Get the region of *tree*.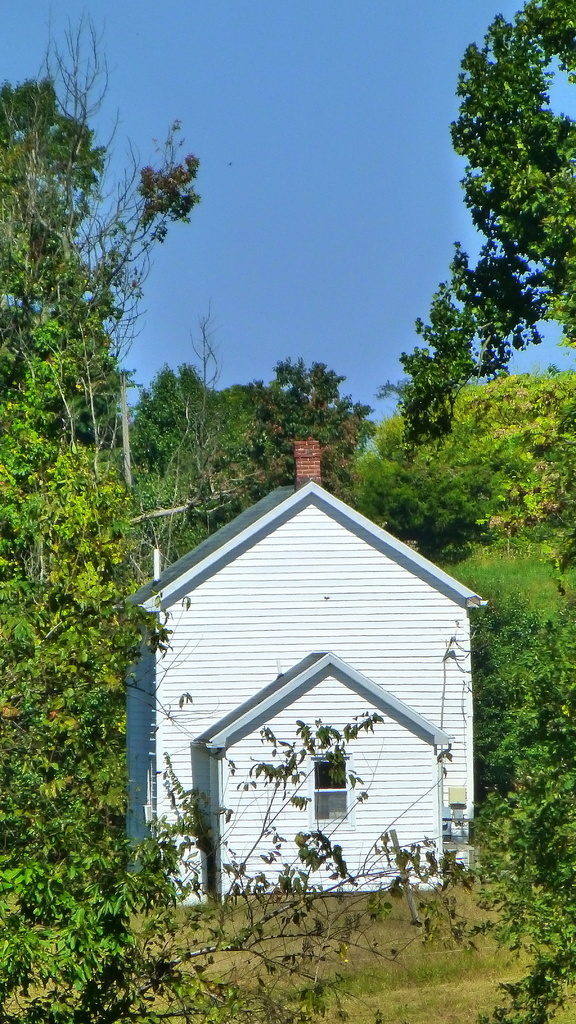
Rect(207, 352, 378, 516).
